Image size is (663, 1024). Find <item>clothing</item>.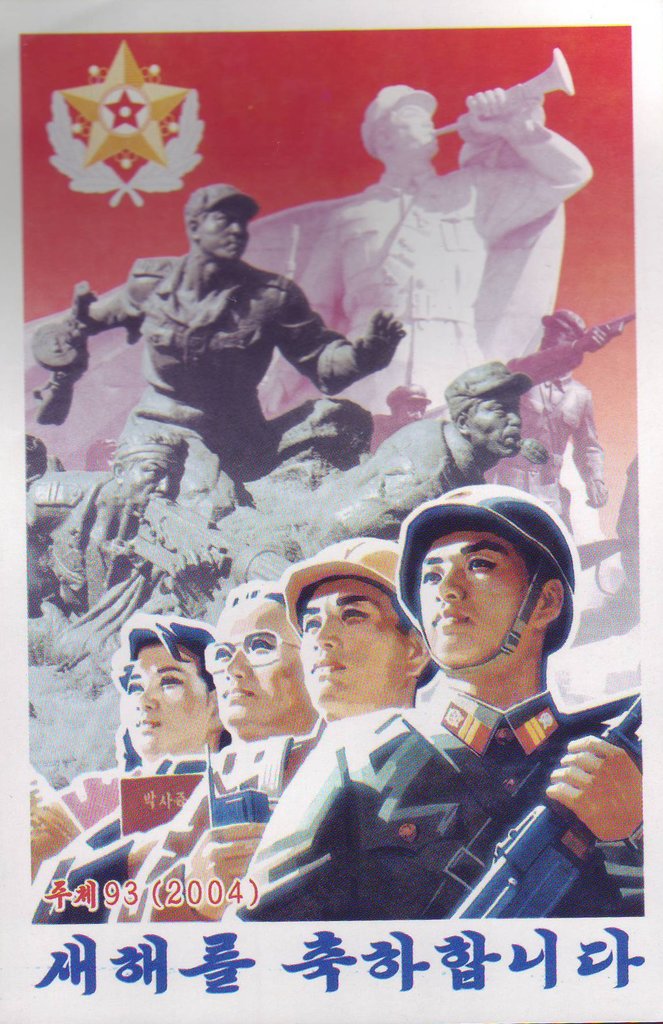
x1=229, y1=627, x2=623, y2=922.
